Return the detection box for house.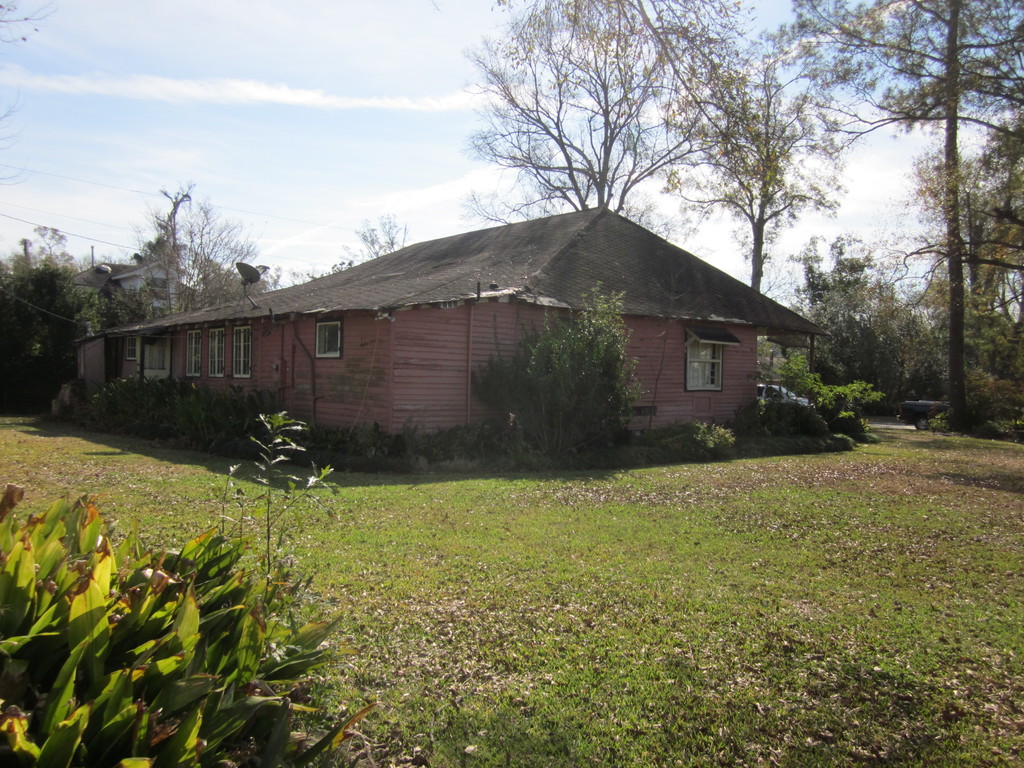
l=108, t=184, r=828, b=477.
